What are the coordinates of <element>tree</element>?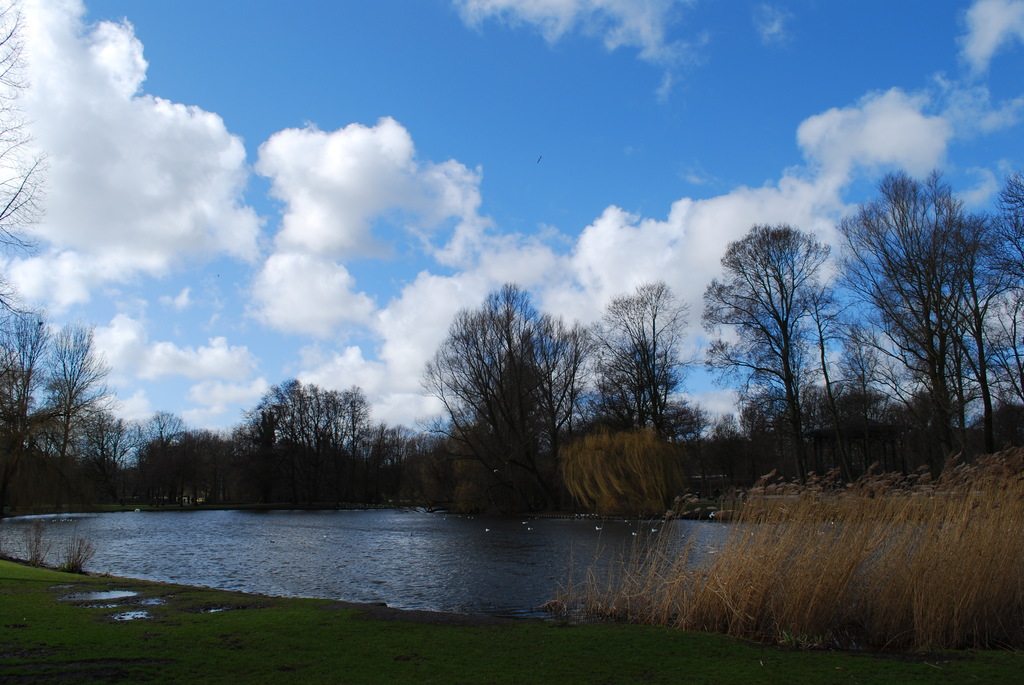
select_region(0, 313, 47, 462).
